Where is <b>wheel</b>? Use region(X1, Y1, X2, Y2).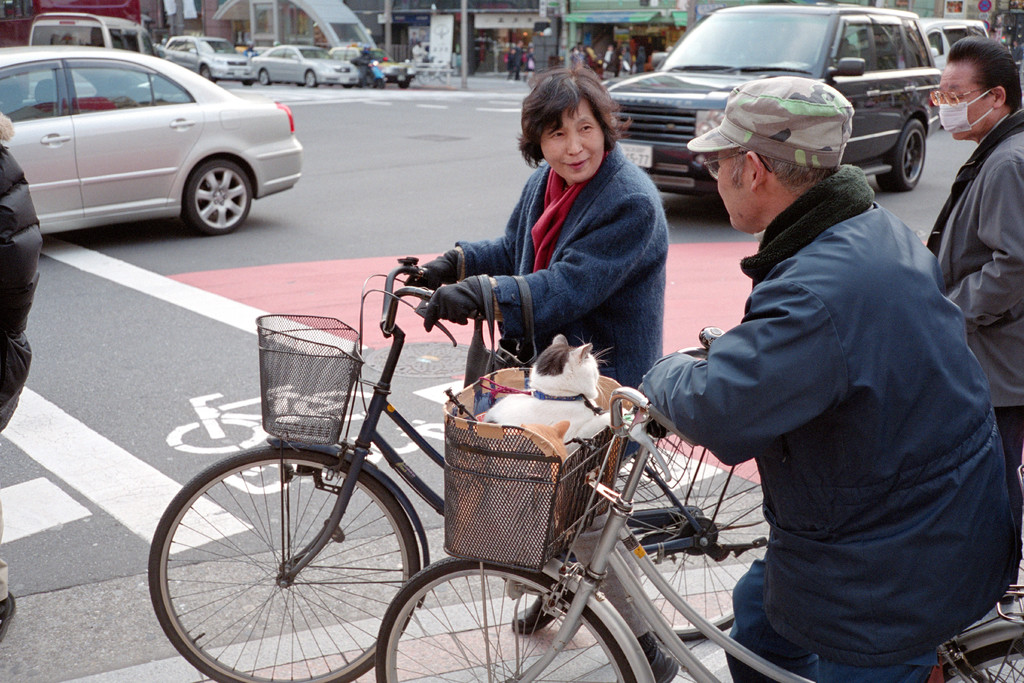
region(938, 639, 1023, 682).
